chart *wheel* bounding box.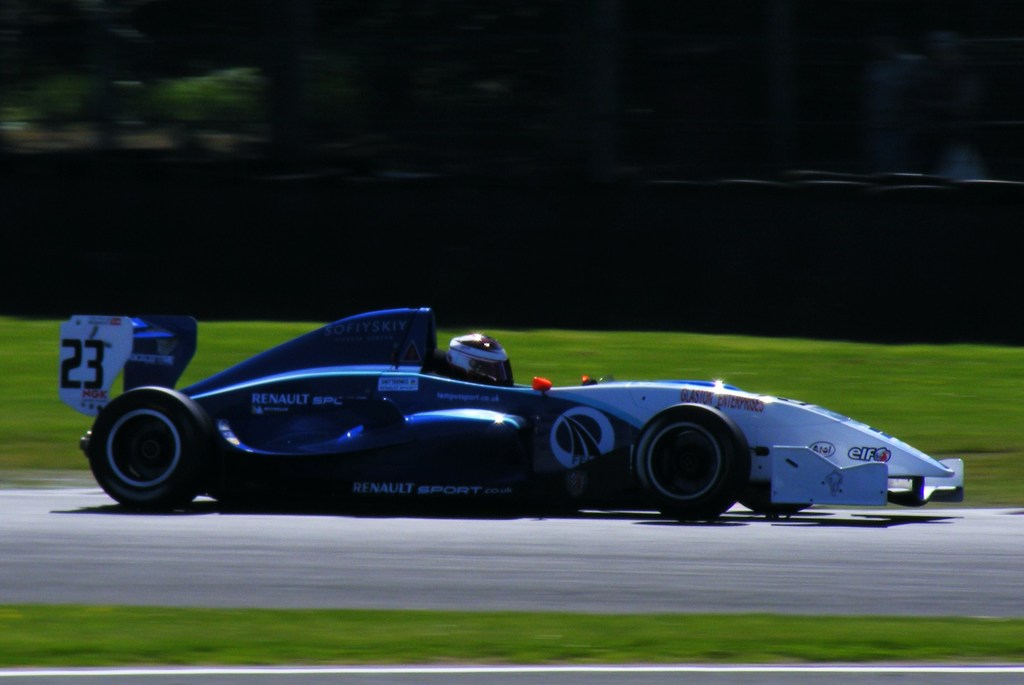
Charted: crop(93, 382, 232, 524).
